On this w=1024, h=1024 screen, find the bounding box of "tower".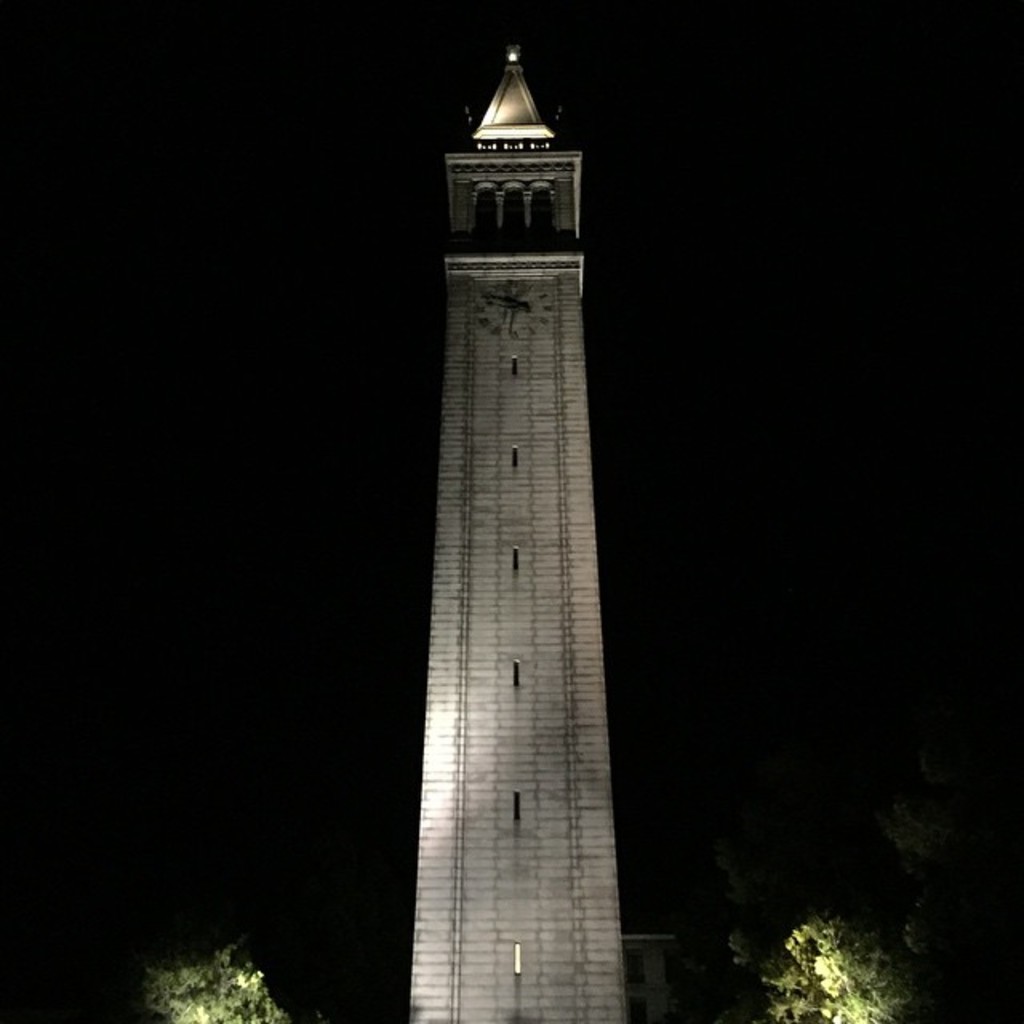
Bounding box: [x1=424, y1=40, x2=624, y2=1022].
